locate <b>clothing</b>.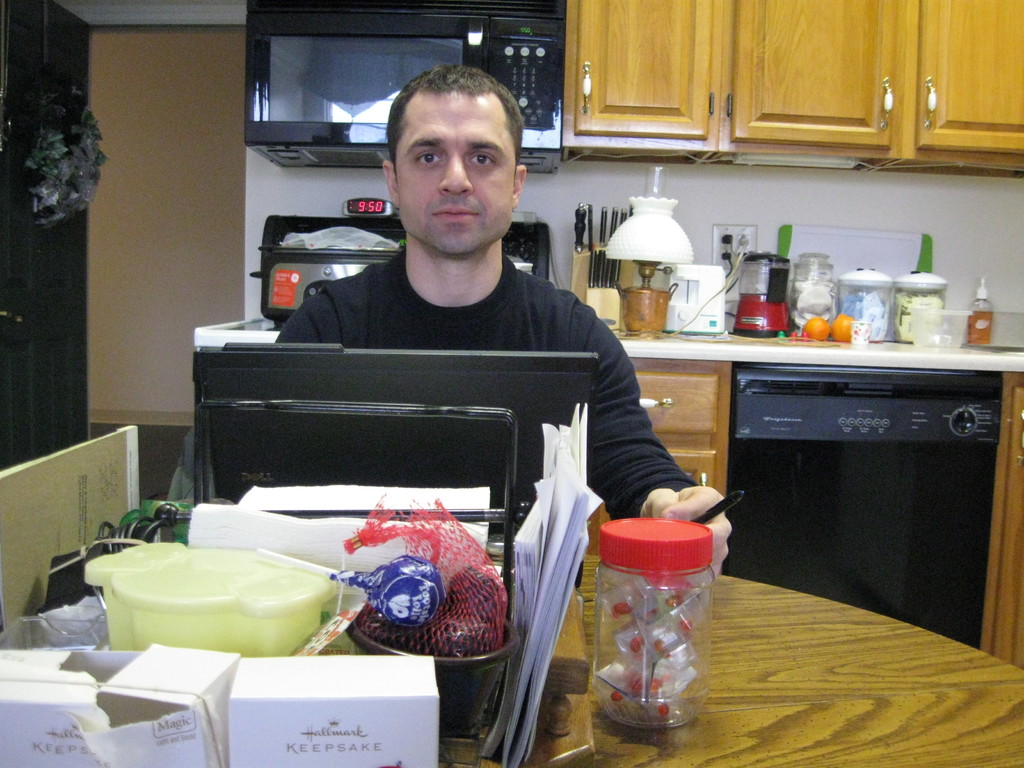
Bounding box: box=[273, 243, 696, 518].
